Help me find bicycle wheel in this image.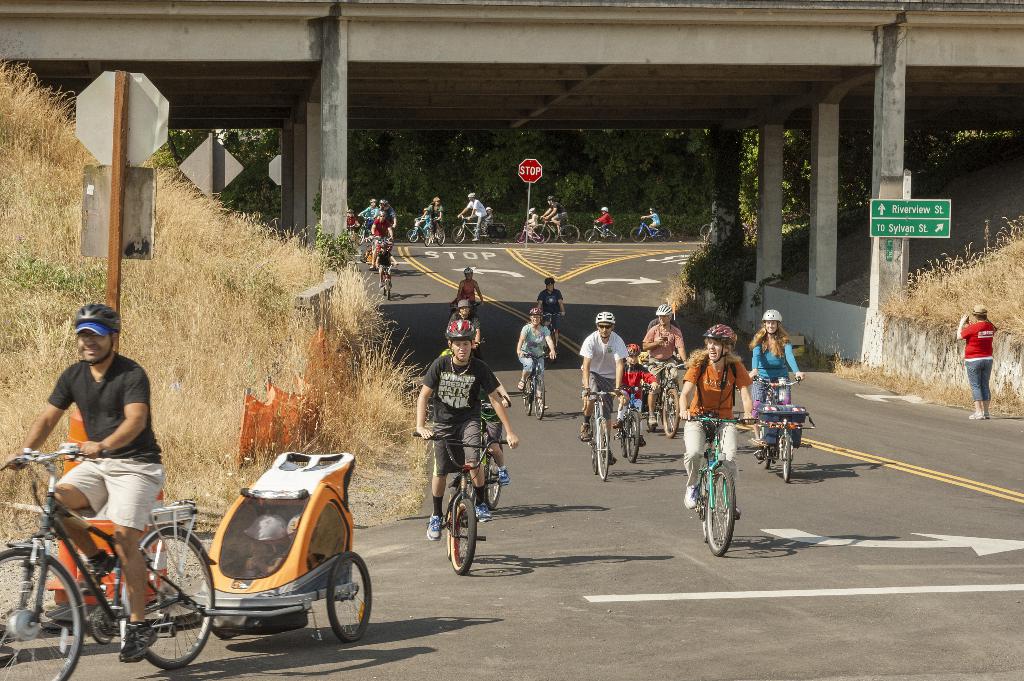
Found it: box(584, 228, 598, 243).
